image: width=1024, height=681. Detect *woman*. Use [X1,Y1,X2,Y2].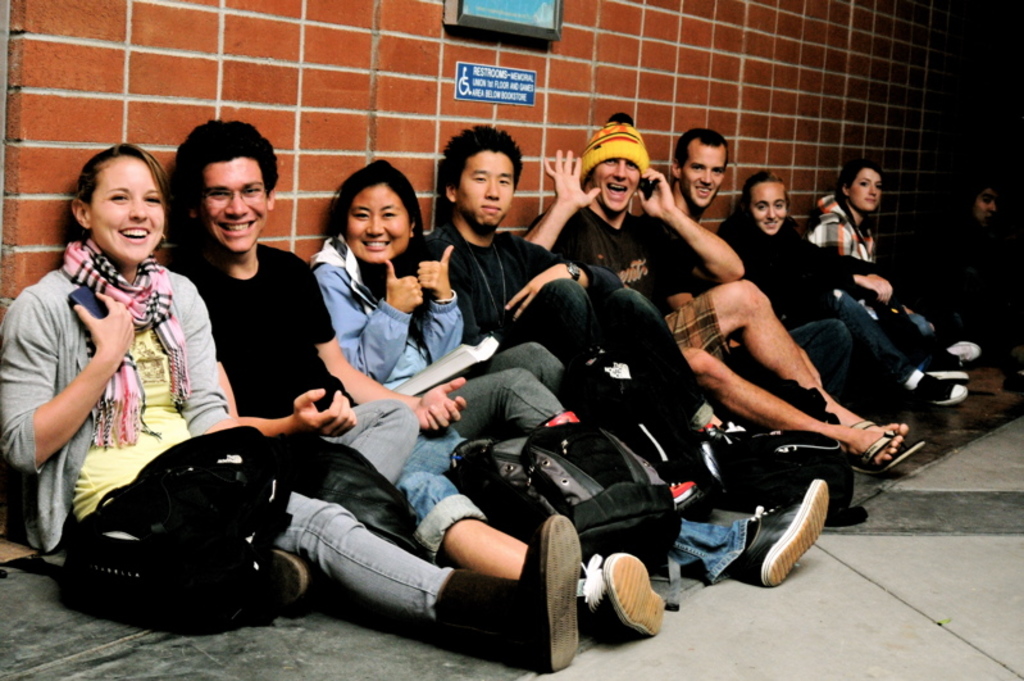
[810,151,982,366].
